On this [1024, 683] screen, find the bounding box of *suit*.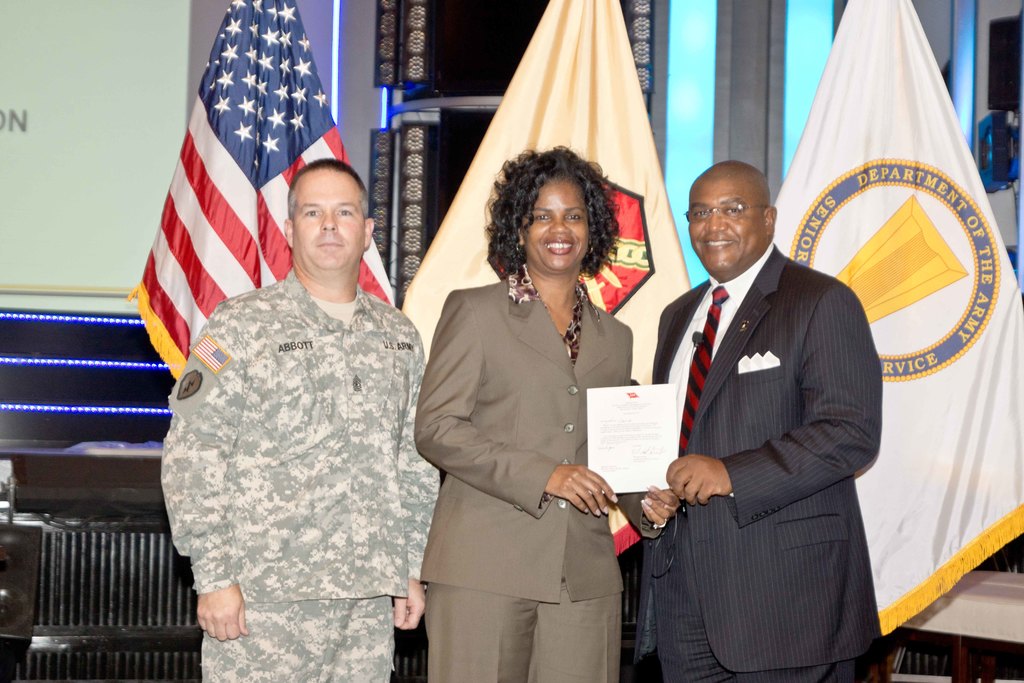
Bounding box: l=620, t=171, r=869, b=682.
